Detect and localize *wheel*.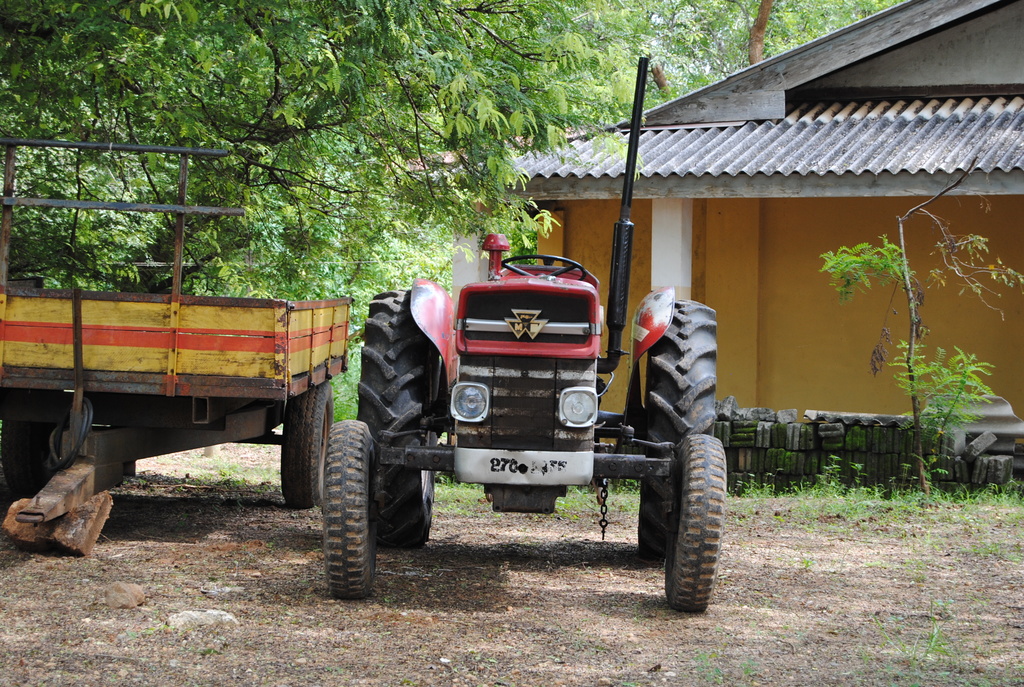
Localized at l=639, t=299, r=717, b=560.
